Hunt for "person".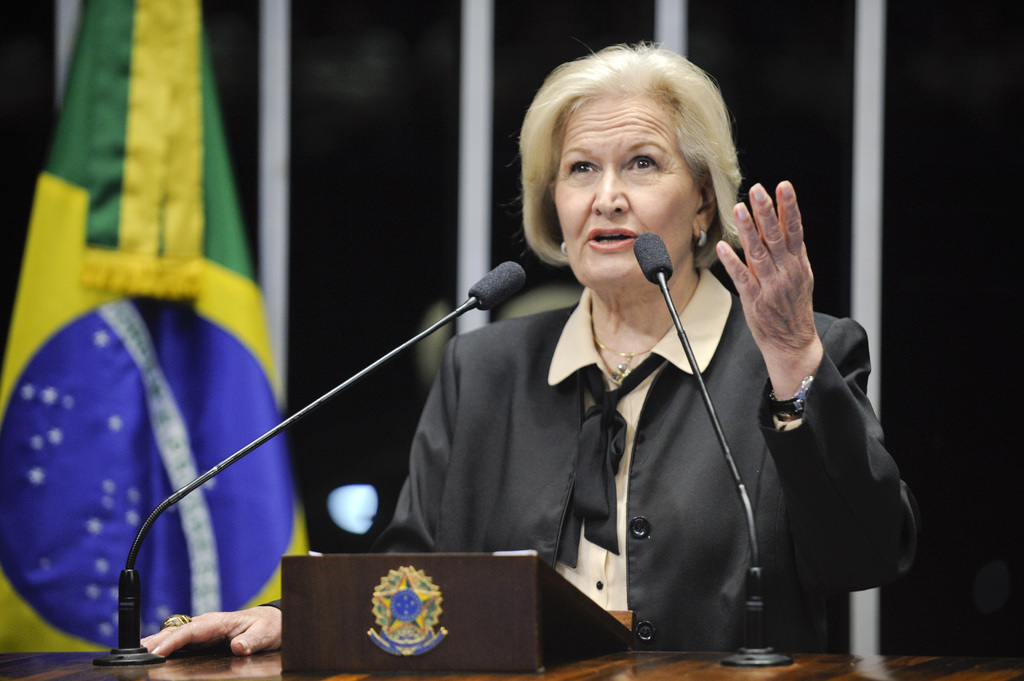
Hunted down at [129, 41, 916, 658].
